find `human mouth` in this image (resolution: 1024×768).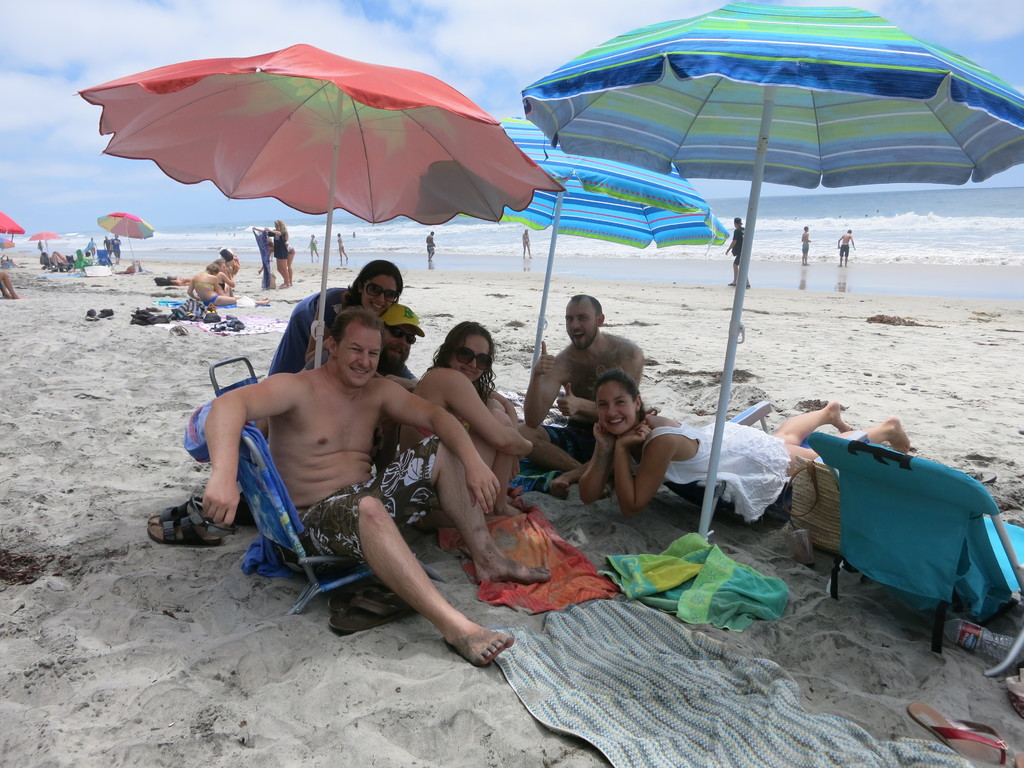
pyautogui.locateOnScreen(574, 332, 582, 340).
